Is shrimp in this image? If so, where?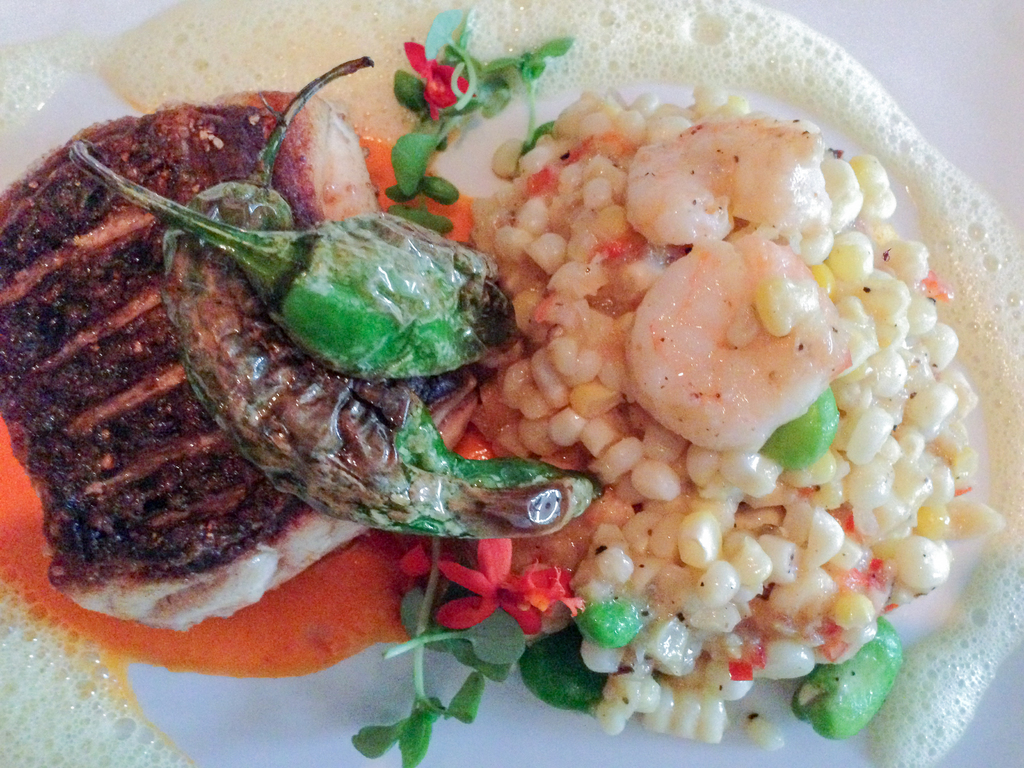
Yes, at (624,236,854,447).
